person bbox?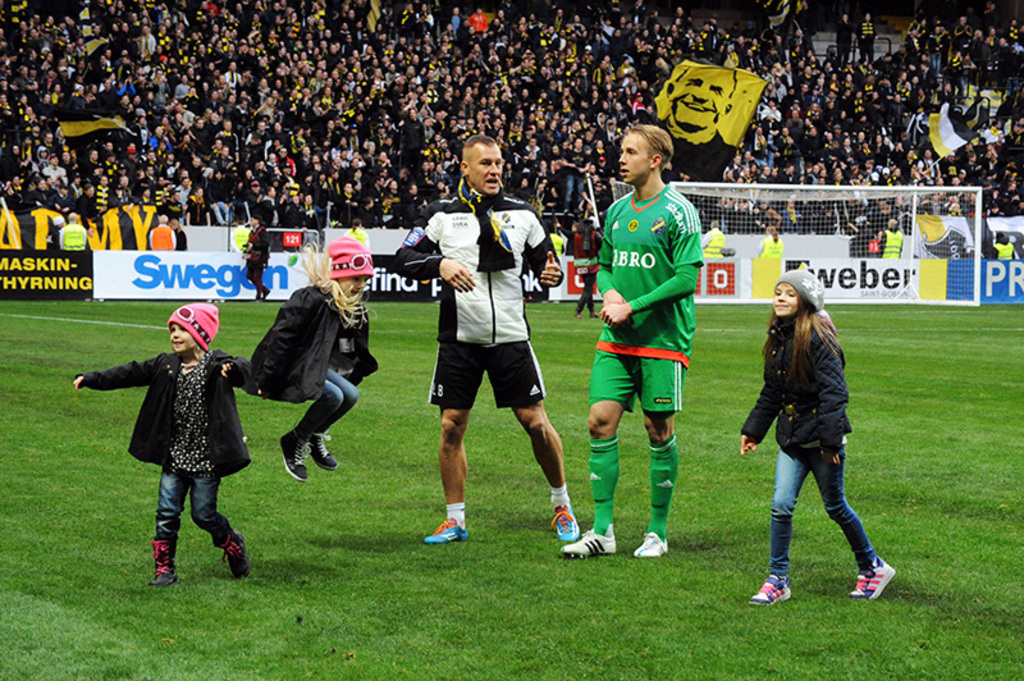
{"x1": 388, "y1": 132, "x2": 576, "y2": 543}
